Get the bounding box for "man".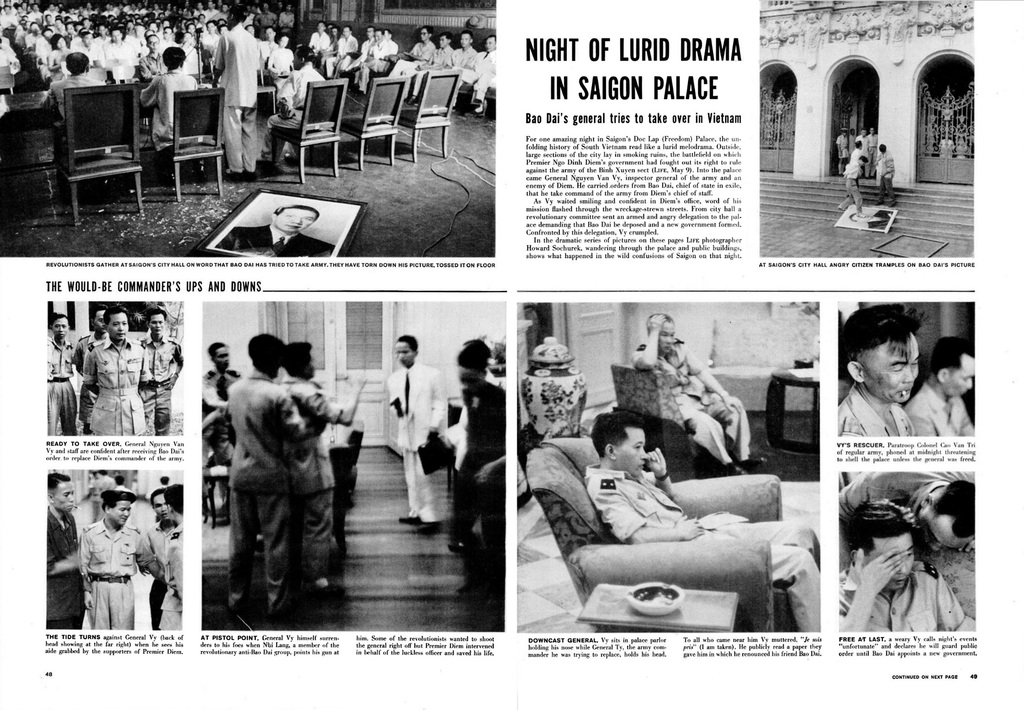
rect(836, 499, 971, 631).
